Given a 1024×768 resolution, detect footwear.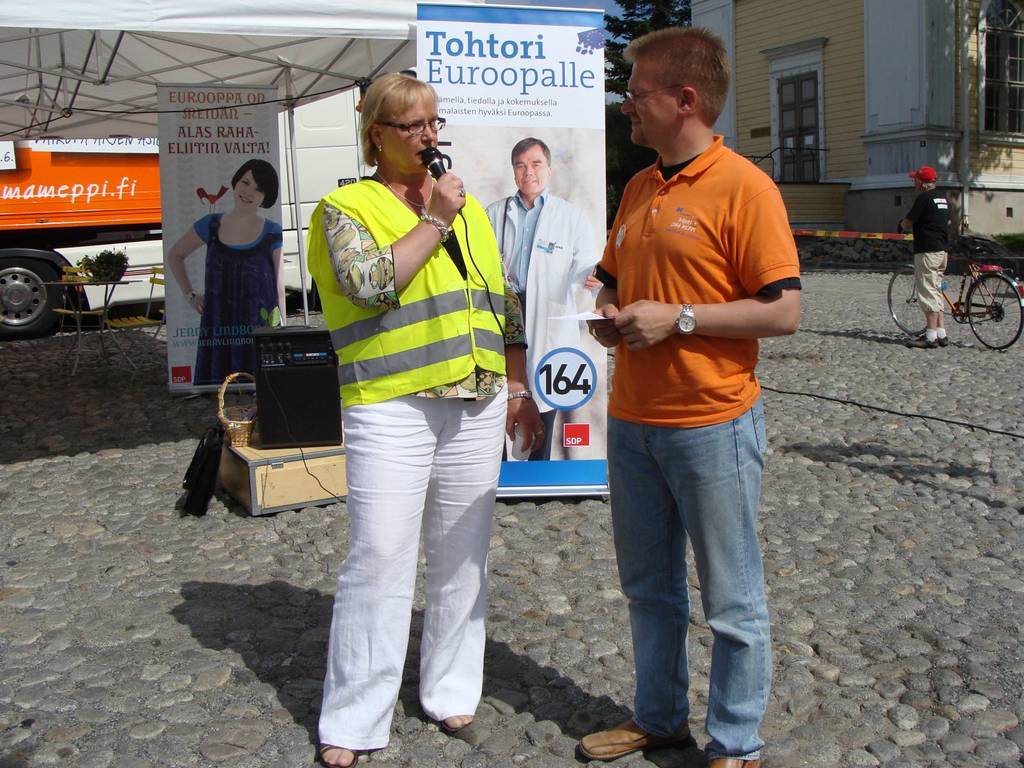
[left=319, top=744, right=358, bottom=767].
